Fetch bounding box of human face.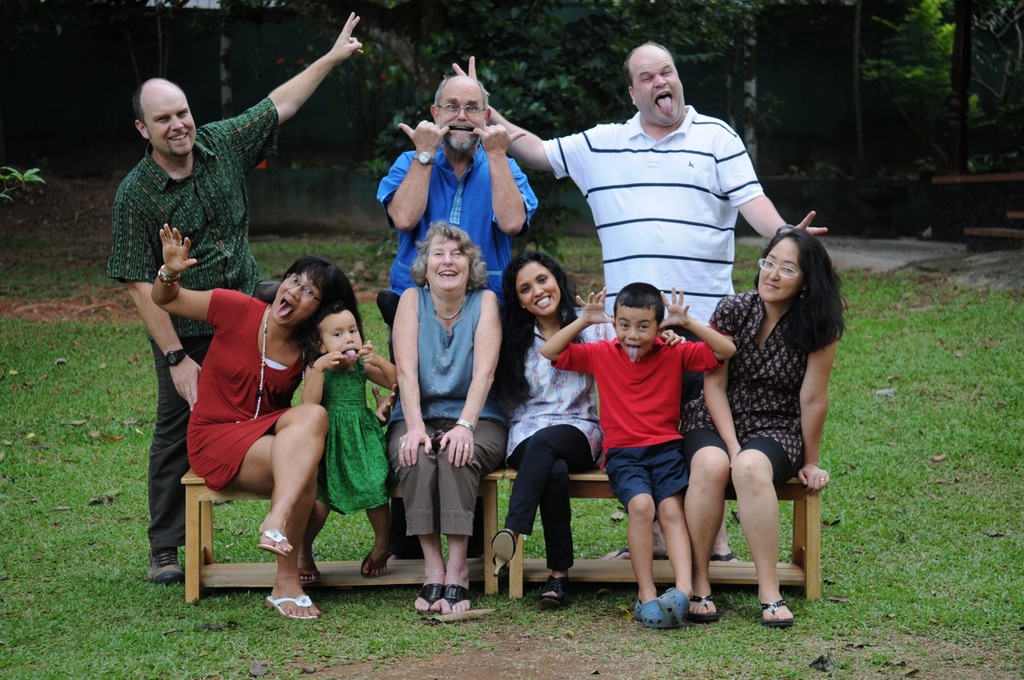
Bbox: [left=630, top=53, right=683, bottom=126].
